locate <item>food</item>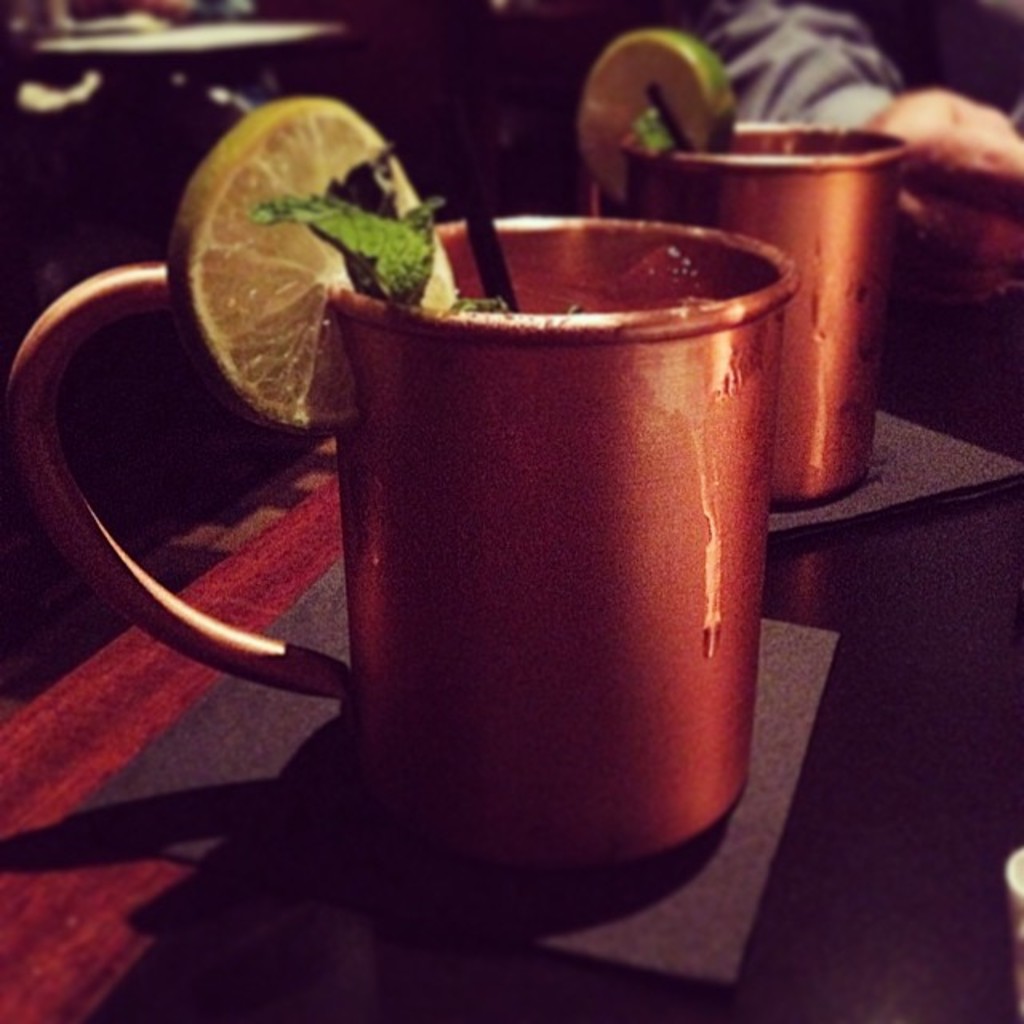
[165,94,461,429]
